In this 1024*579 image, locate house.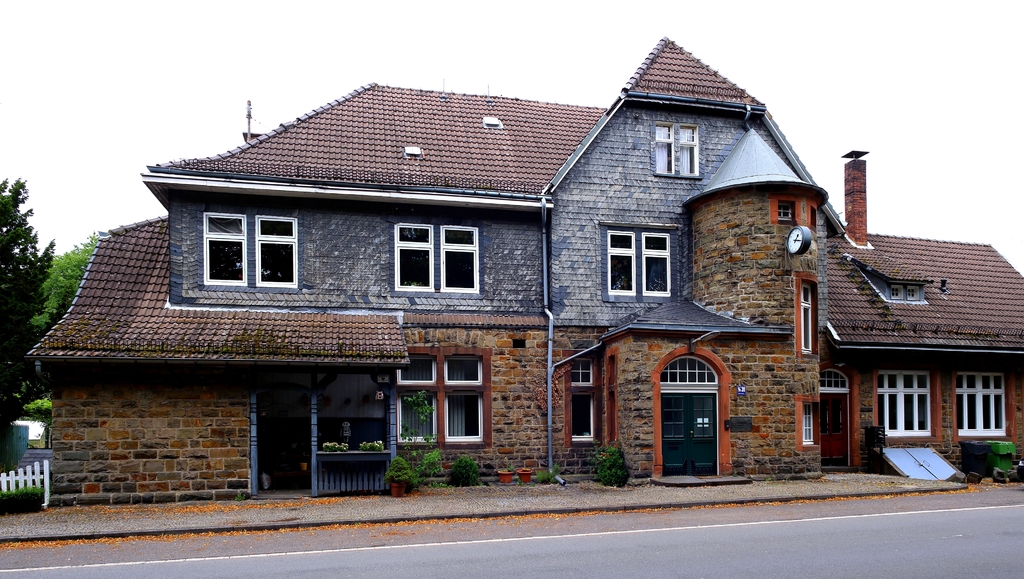
Bounding box: <region>821, 152, 1023, 491</region>.
